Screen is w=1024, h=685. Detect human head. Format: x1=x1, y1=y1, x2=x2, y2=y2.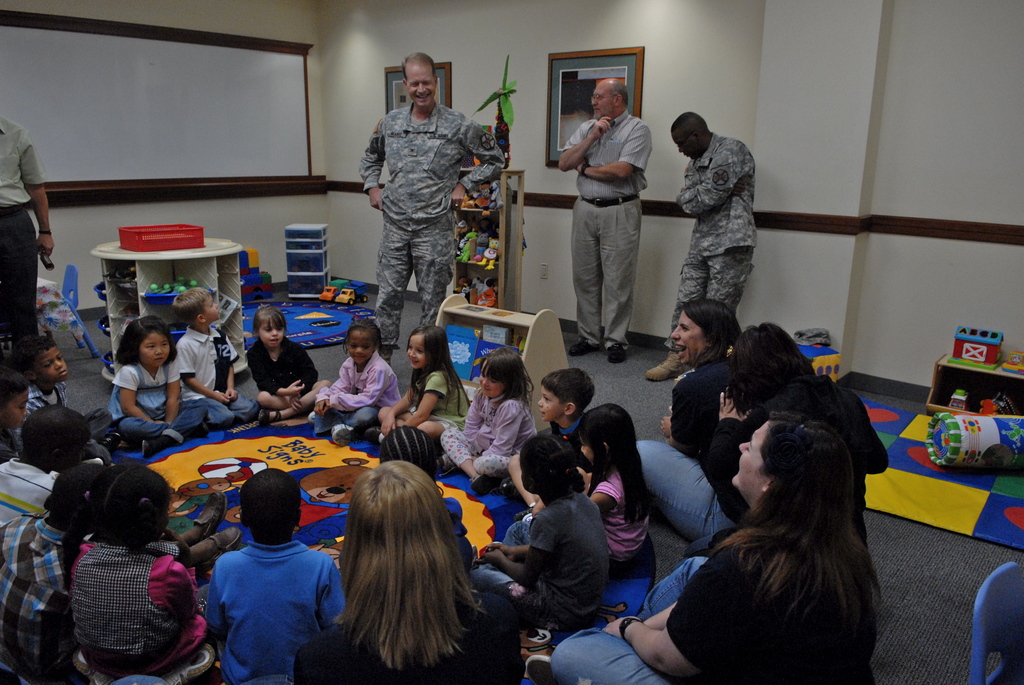
x1=714, y1=377, x2=872, y2=599.
